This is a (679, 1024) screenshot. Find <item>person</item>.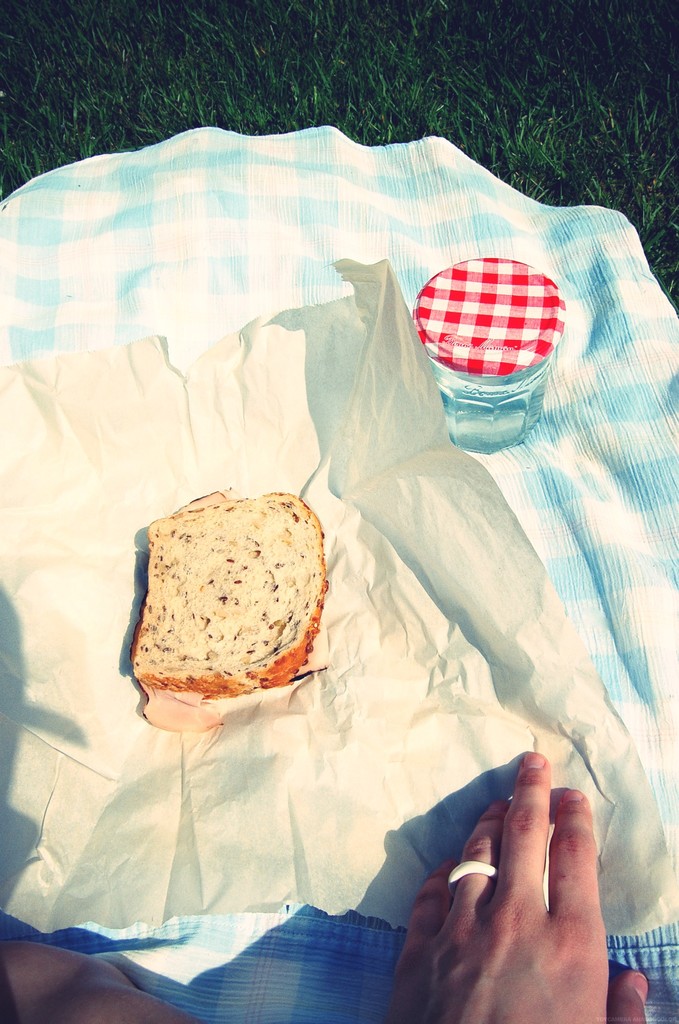
Bounding box: [0,936,208,1023].
